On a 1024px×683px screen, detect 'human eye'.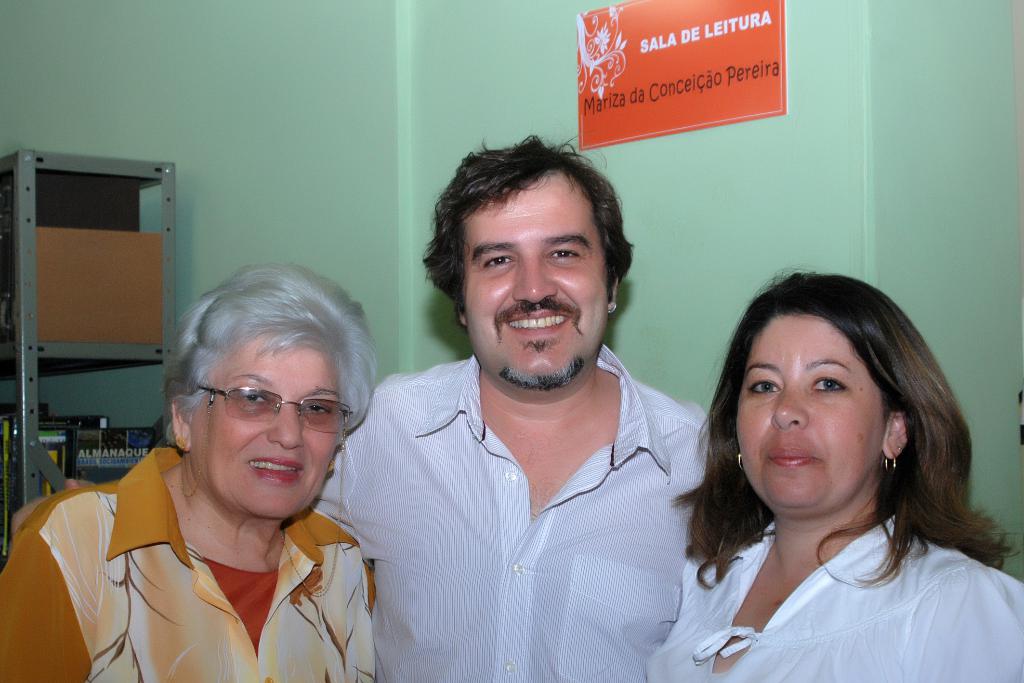
(482,251,517,272).
